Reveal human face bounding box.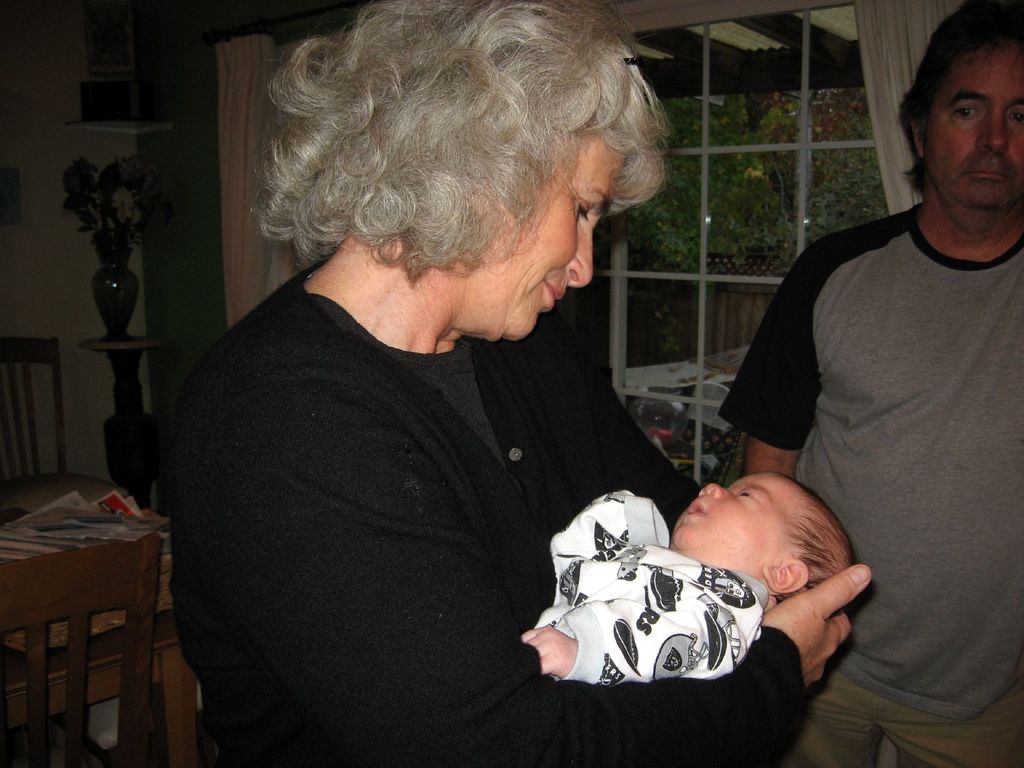
Revealed: rect(489, 135, 629, 349).
